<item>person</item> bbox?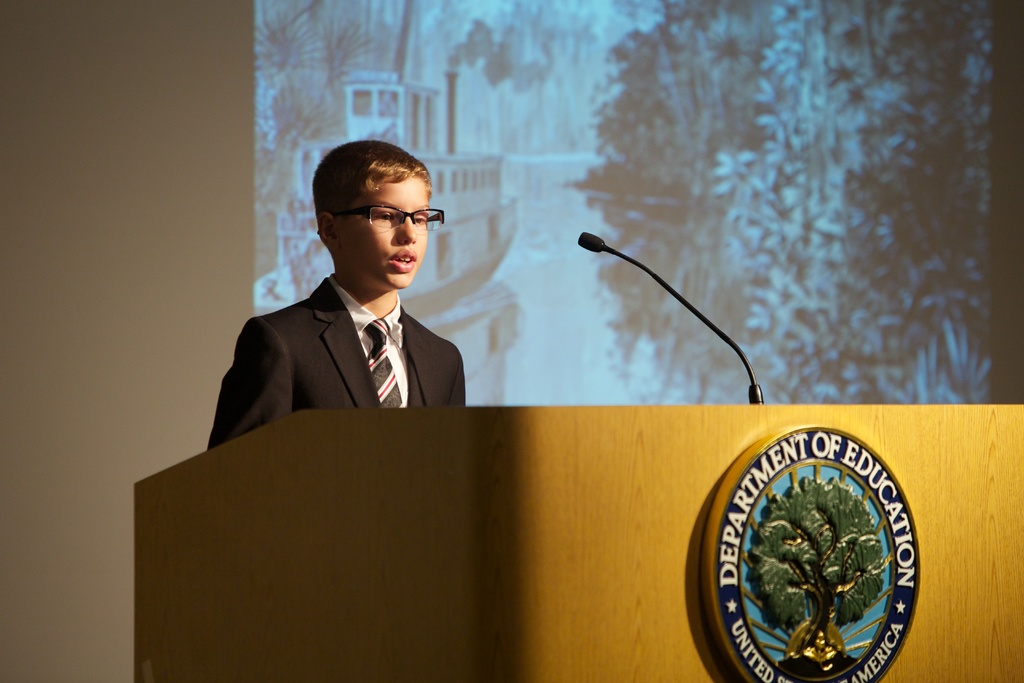
[left=202, top=140, right=467, bottom=445]
